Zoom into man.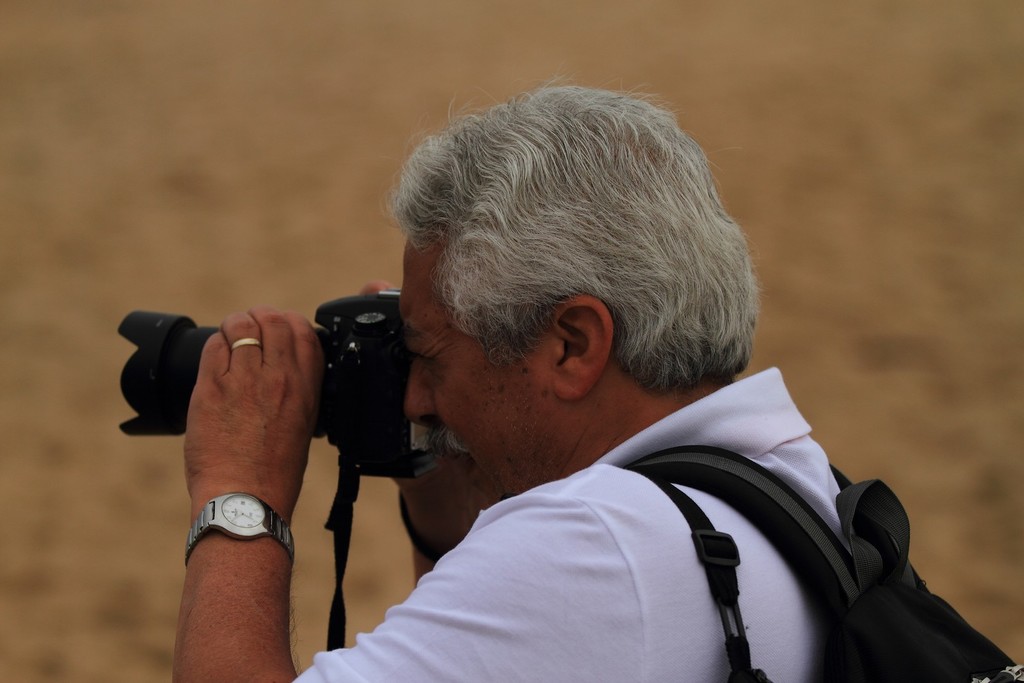
Zoom target: box=[181, 90, 959, 672].
